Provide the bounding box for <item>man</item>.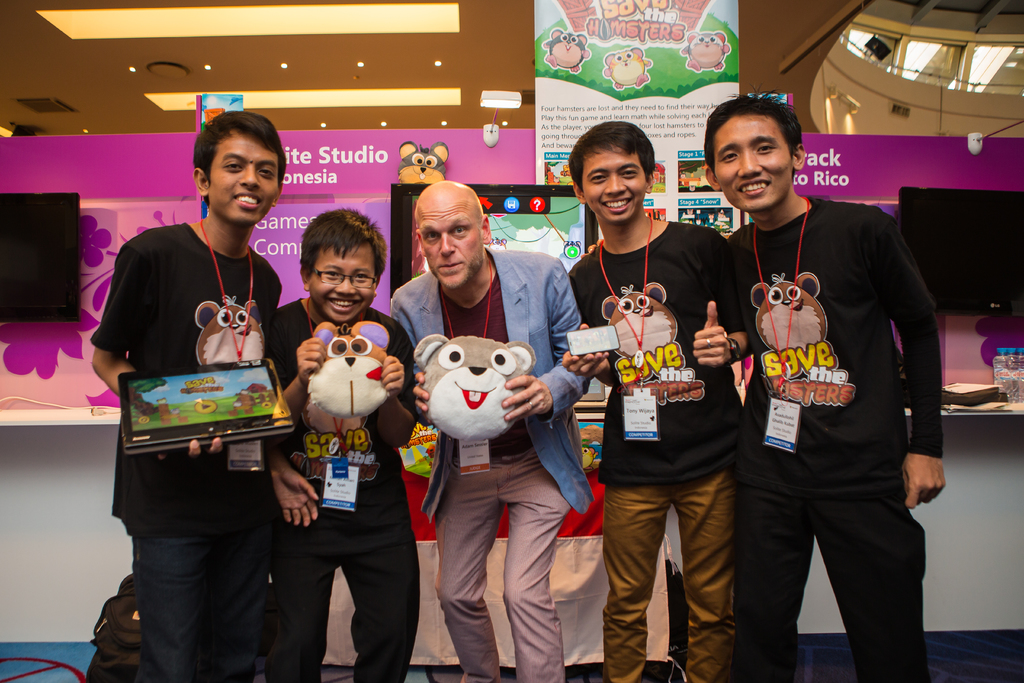
rect(707, 77, 947, 682).
